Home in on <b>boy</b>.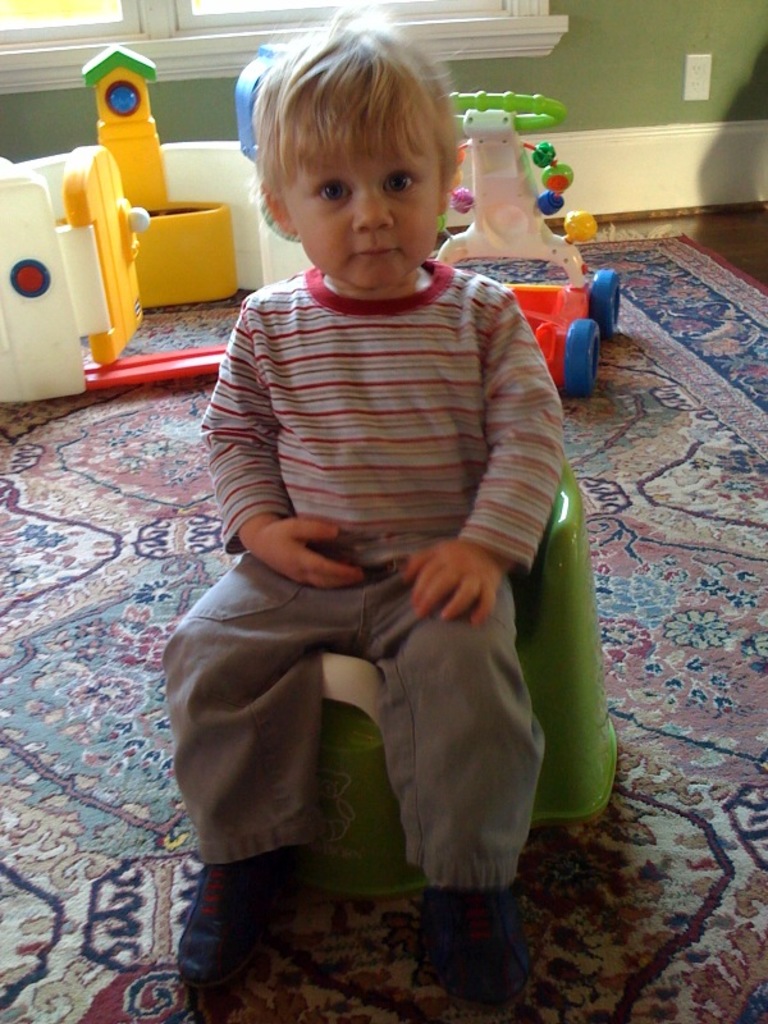
Homed in at bbox=[174, 18, 593, 1006].
